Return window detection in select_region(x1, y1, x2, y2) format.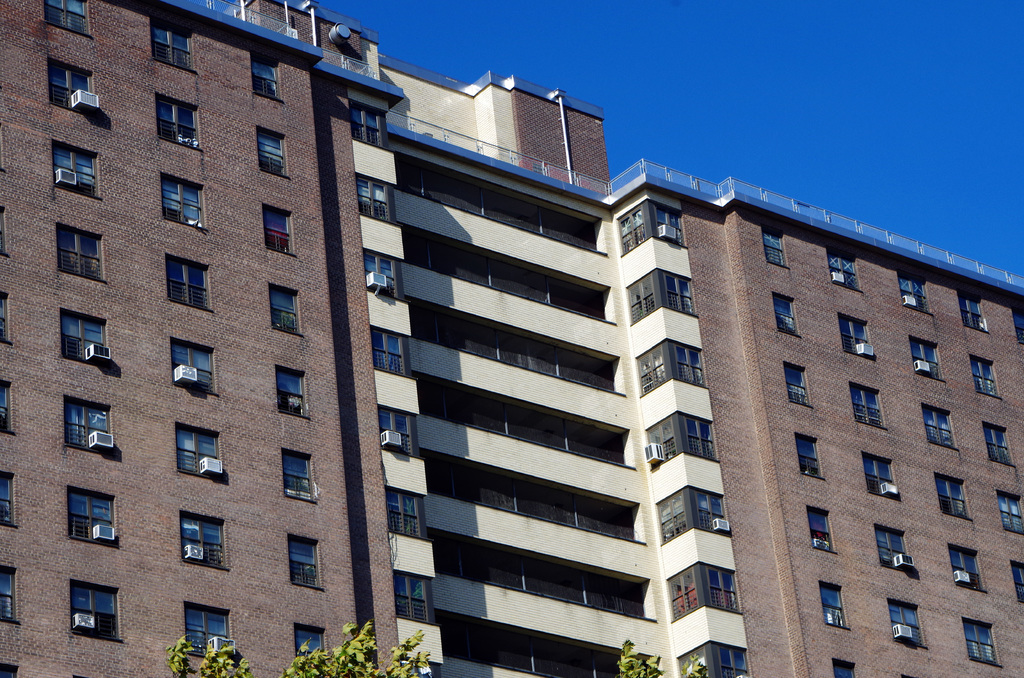
select_region(799, 437, 829, 481).
